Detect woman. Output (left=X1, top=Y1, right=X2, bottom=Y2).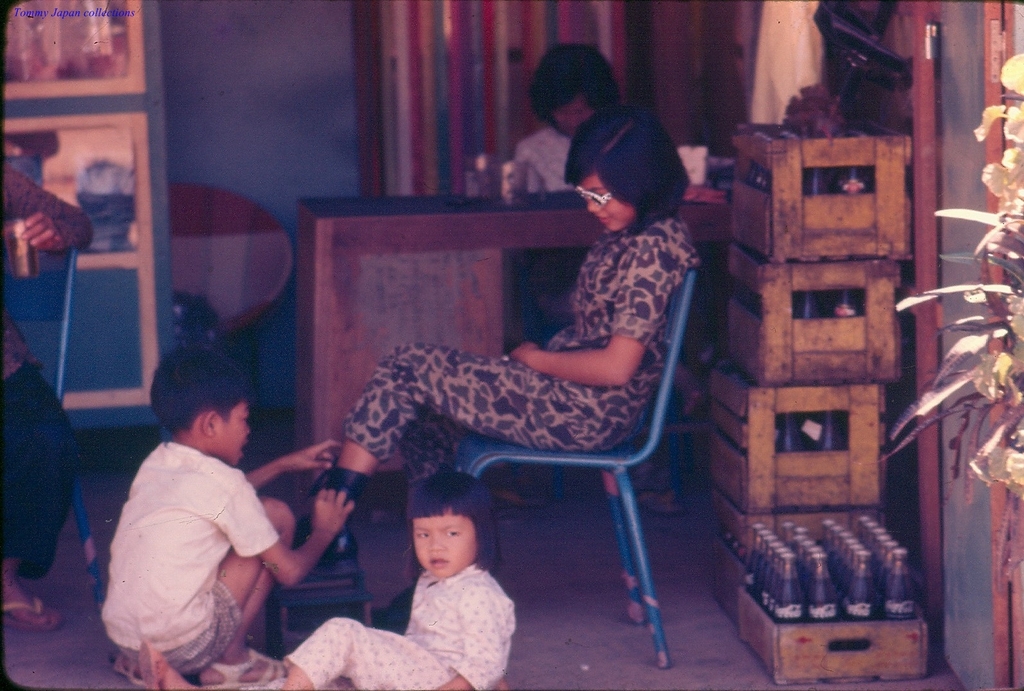
(left=0, top=158, right=94, bottom=633).
